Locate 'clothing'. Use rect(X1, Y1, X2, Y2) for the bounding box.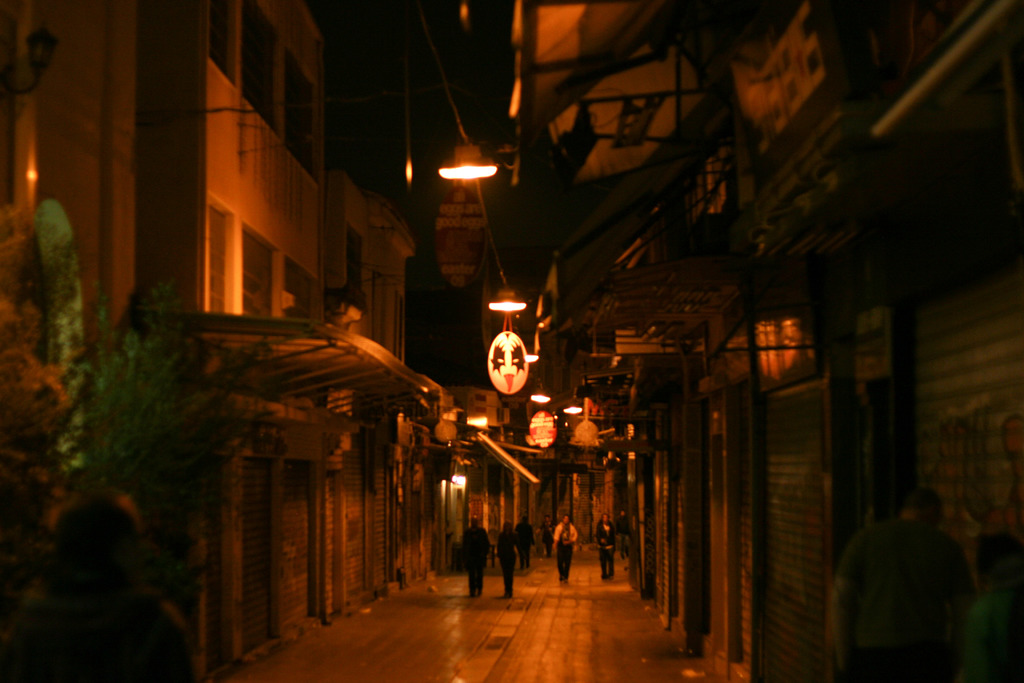
rect(545, 520, 572, 587).
